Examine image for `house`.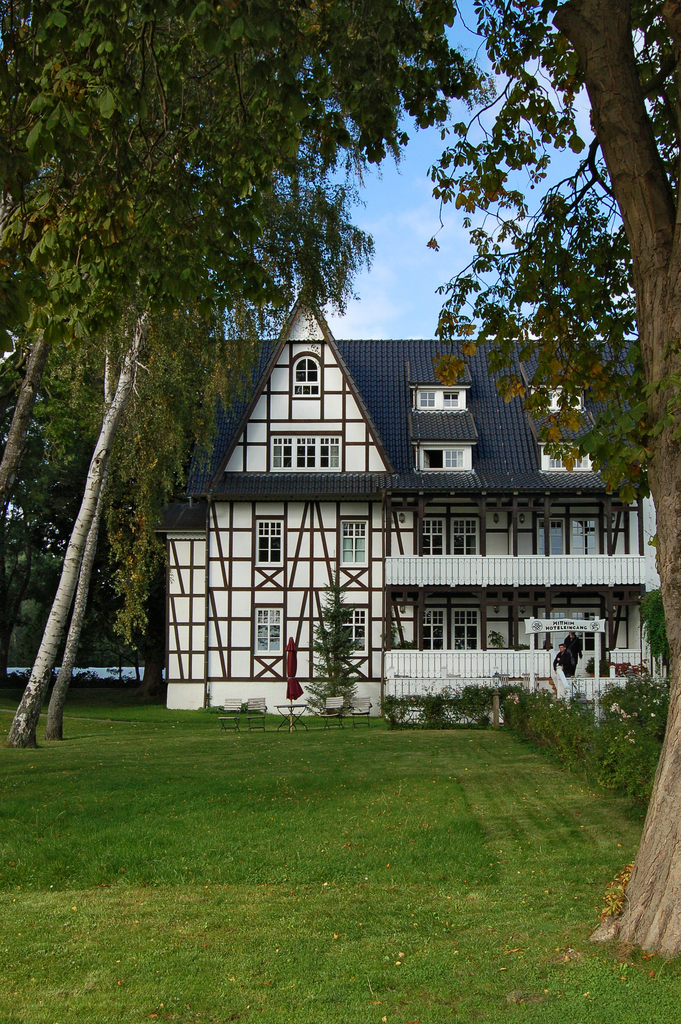
Examination result: {"x1": 137, "y1": 292, "x2": 655, "y2": 711}.
